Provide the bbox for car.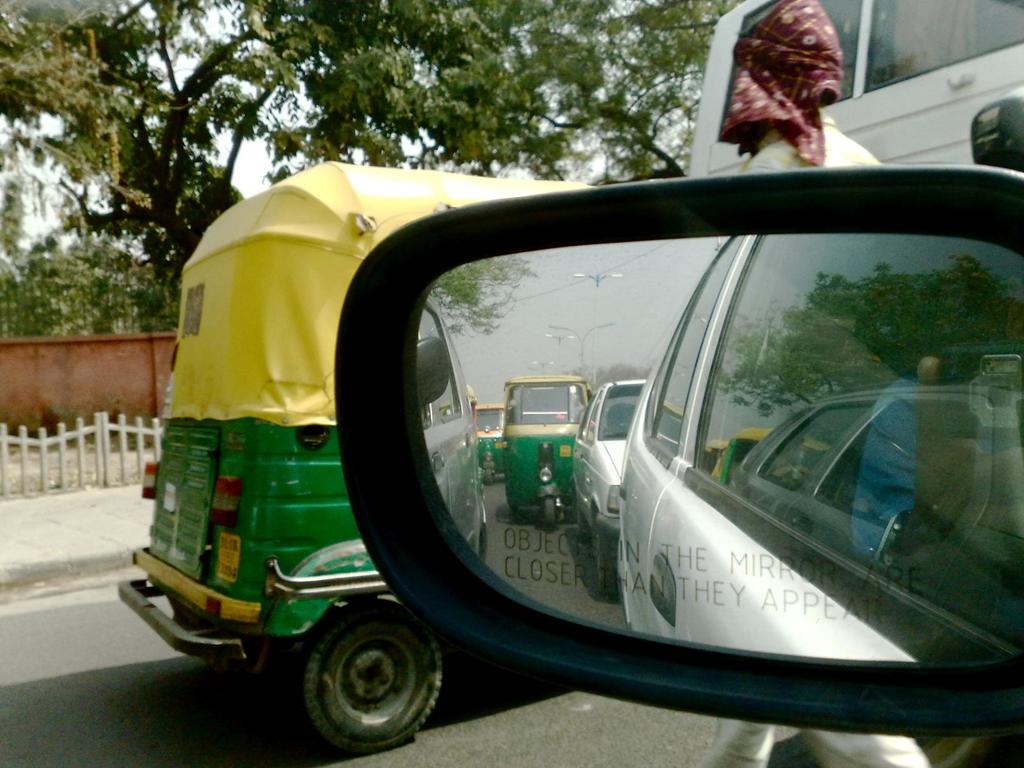
bbox(569, 379, 644, 597).
